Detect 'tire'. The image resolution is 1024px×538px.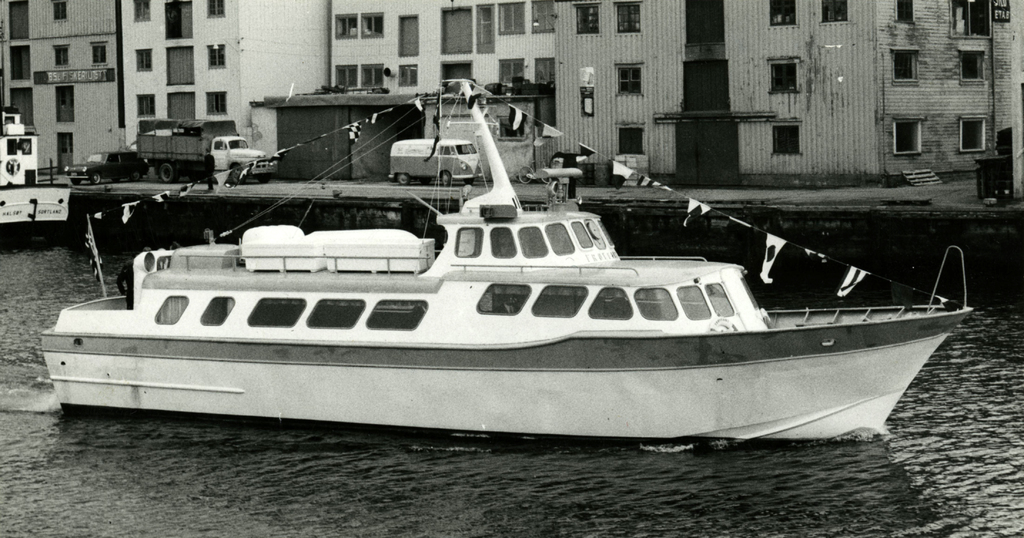
locate(133, 168, 146, 183).
